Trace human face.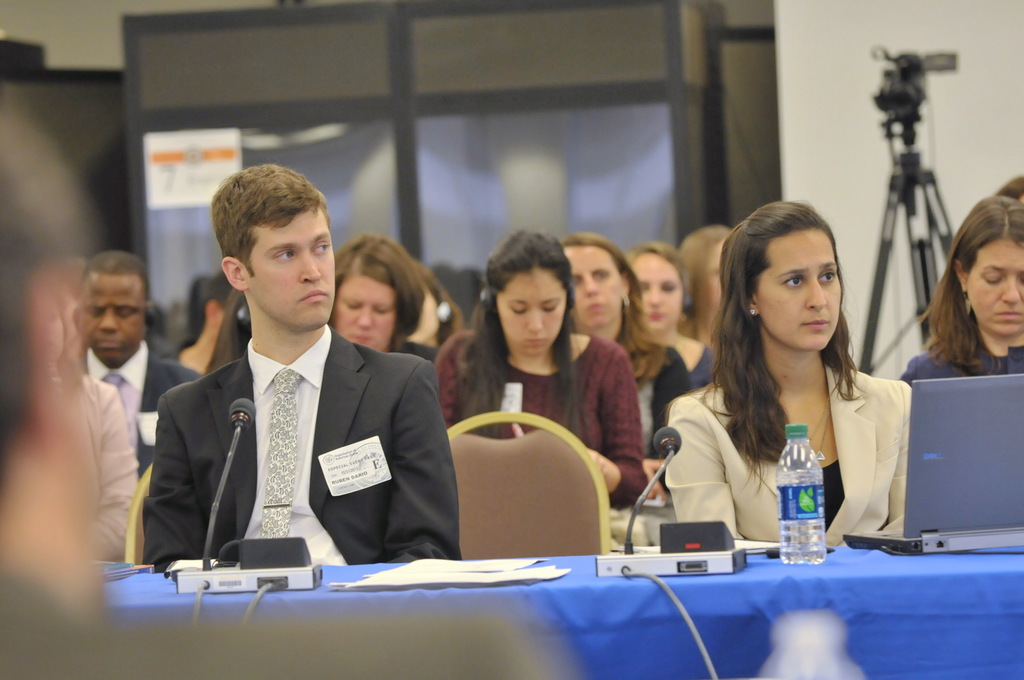
Traced to box(707, 238, 725, 303).
